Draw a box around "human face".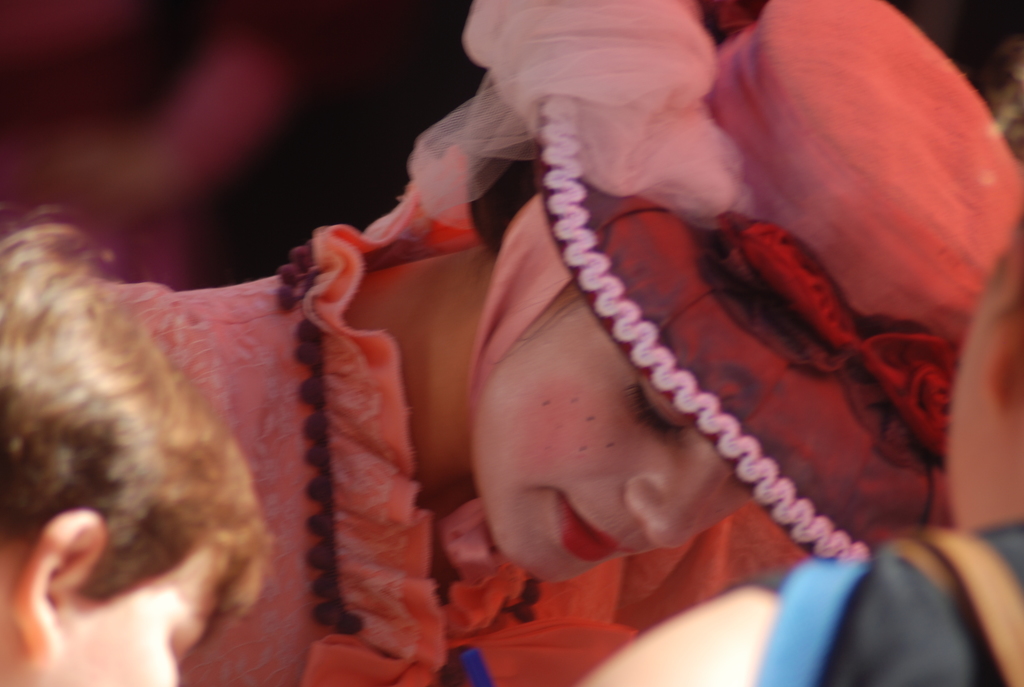
[947, 239, 1011, 499].
